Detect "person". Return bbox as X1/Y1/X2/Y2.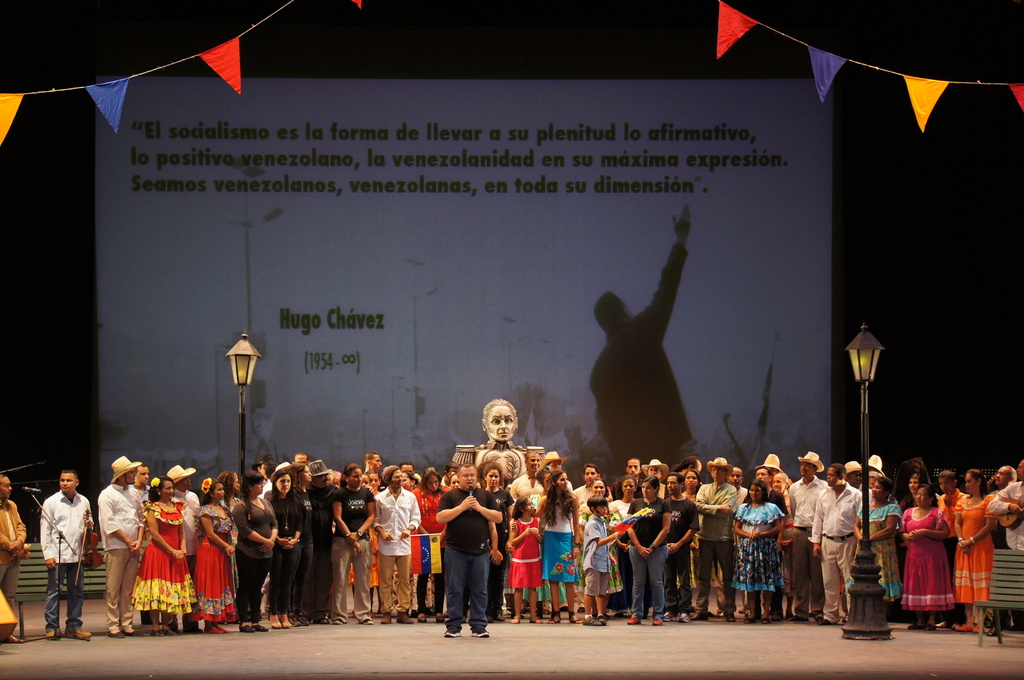
898/473/925/524.
